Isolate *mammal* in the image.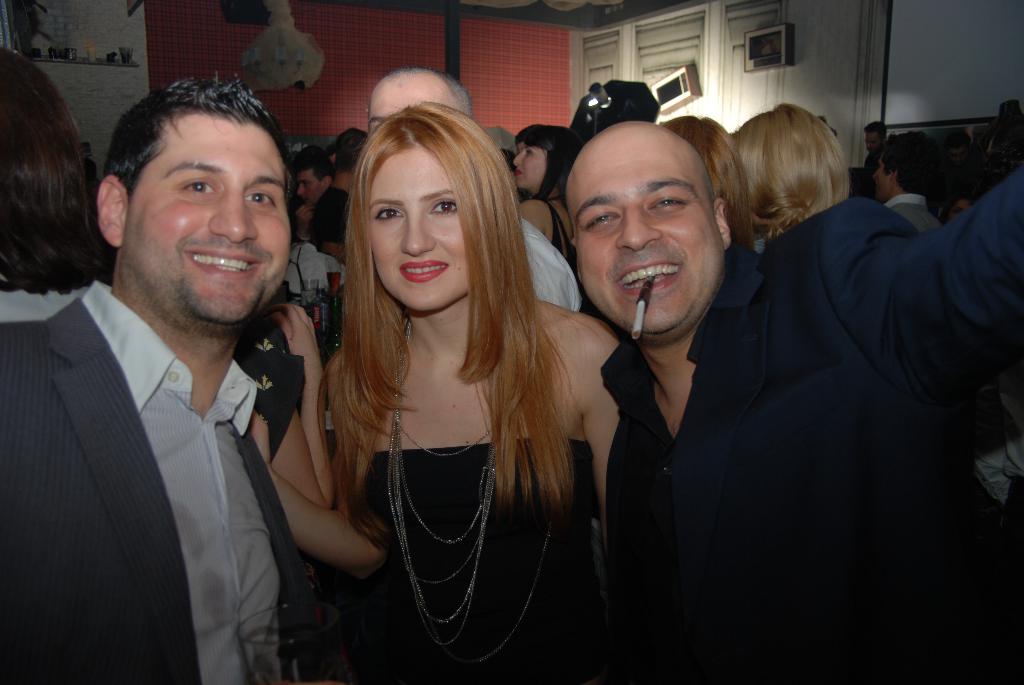
Isolated region: pyautogui.locateOnScreen(659, 116, 761, 248).
